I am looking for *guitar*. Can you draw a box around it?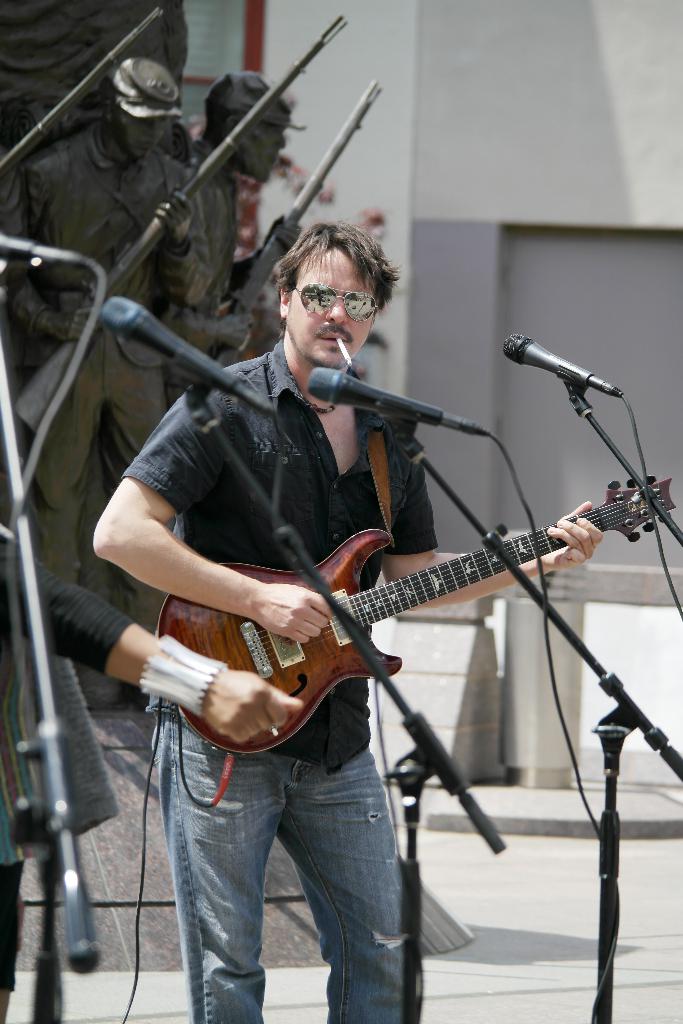
Sure, the bounding box is left=153, top=471, right=680, bottom=756.
